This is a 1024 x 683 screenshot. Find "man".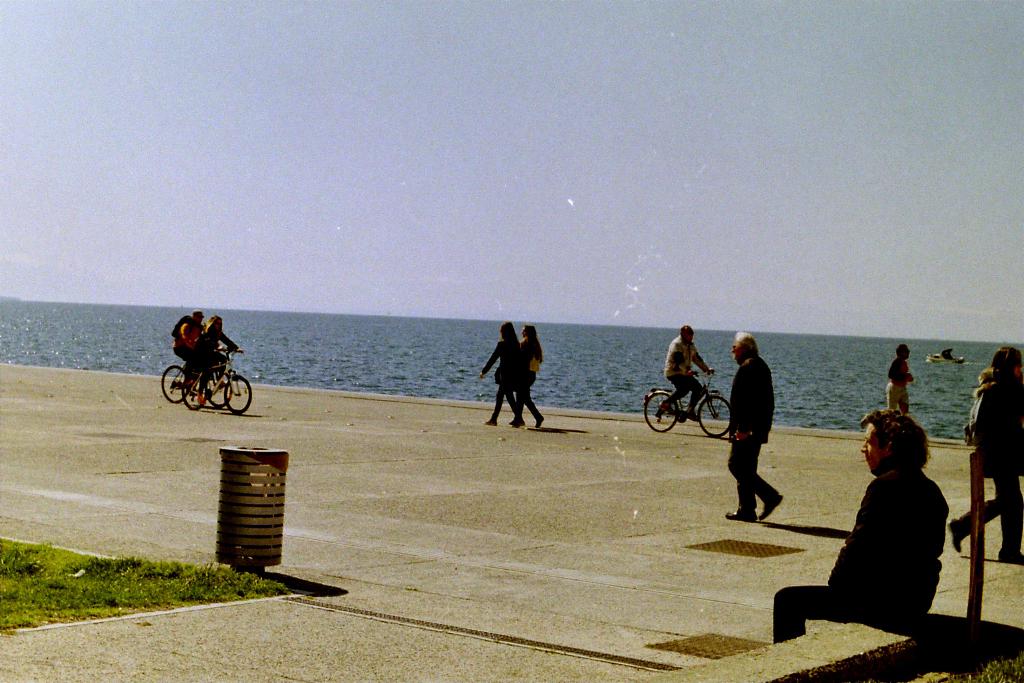
Bounding box: 172, 307, 210, 365.
